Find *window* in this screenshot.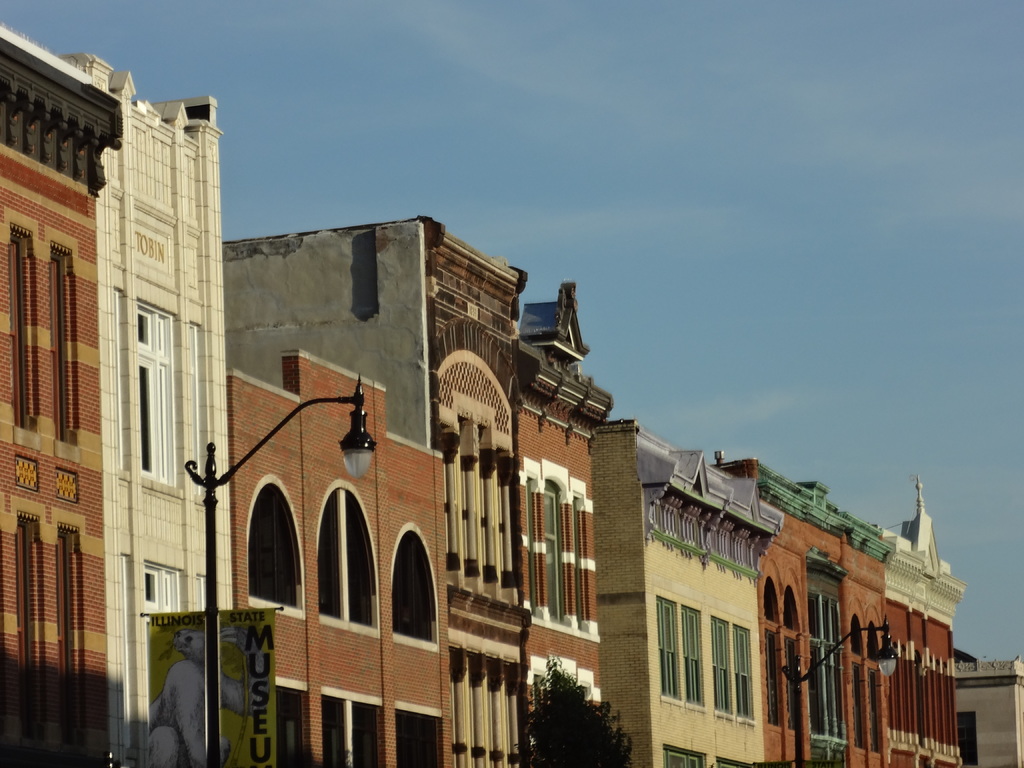
The bounding box for *window* is bbox=[248, 477, 302, 617].
